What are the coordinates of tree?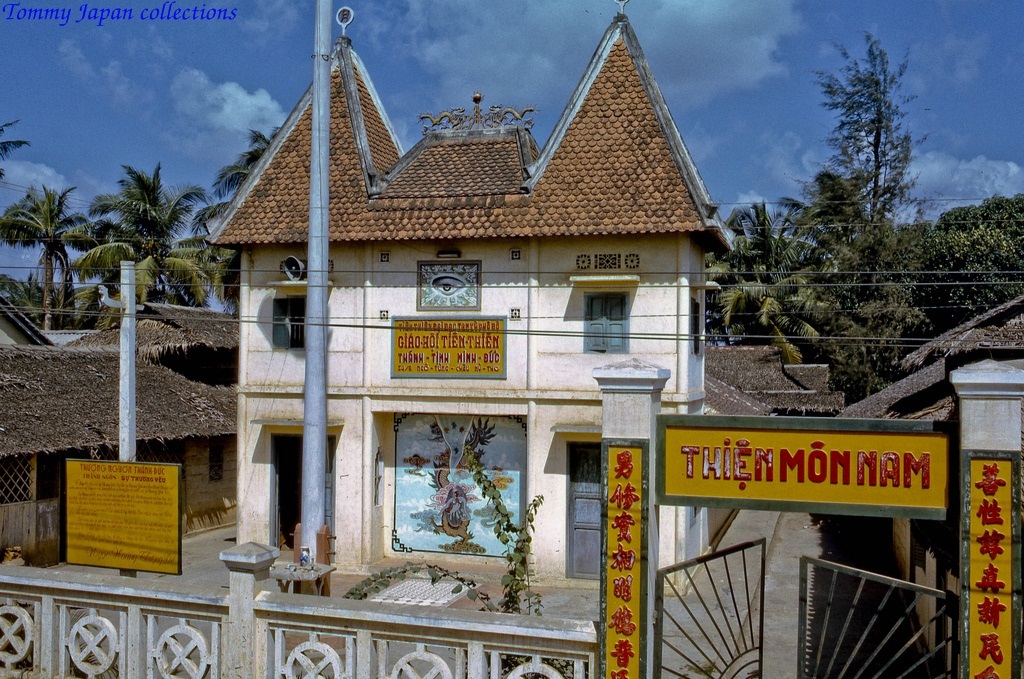
bbox(702, 201, 833, 355).
